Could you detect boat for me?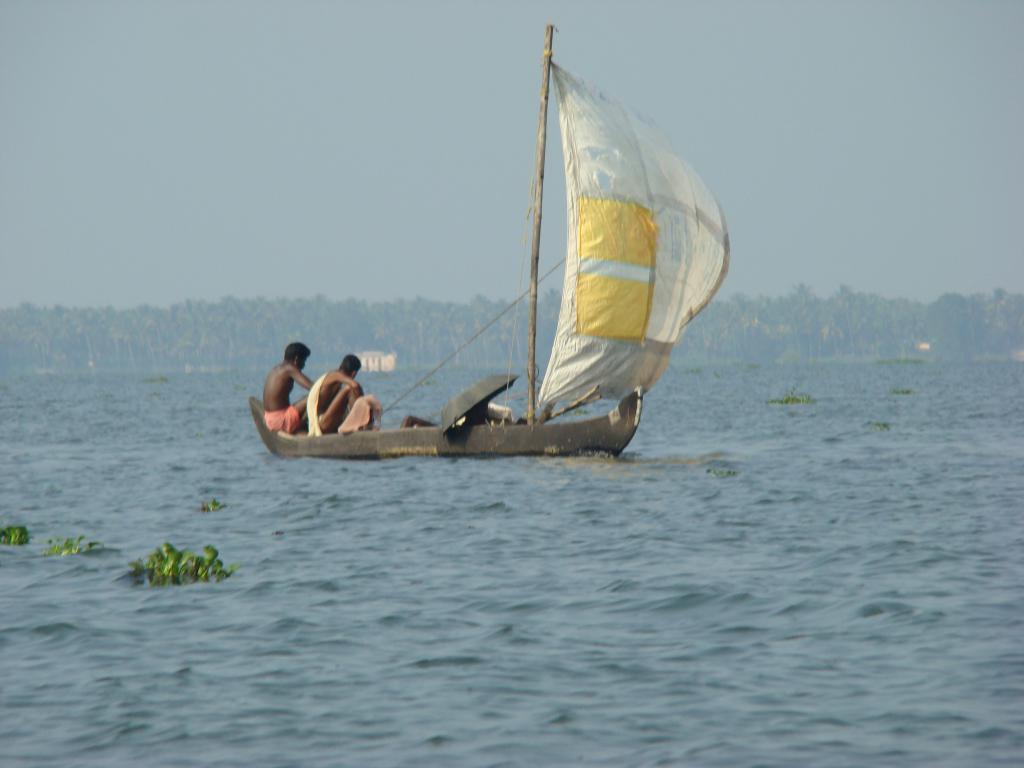
Detection result: bbox=(241, 68, 749, 458).
